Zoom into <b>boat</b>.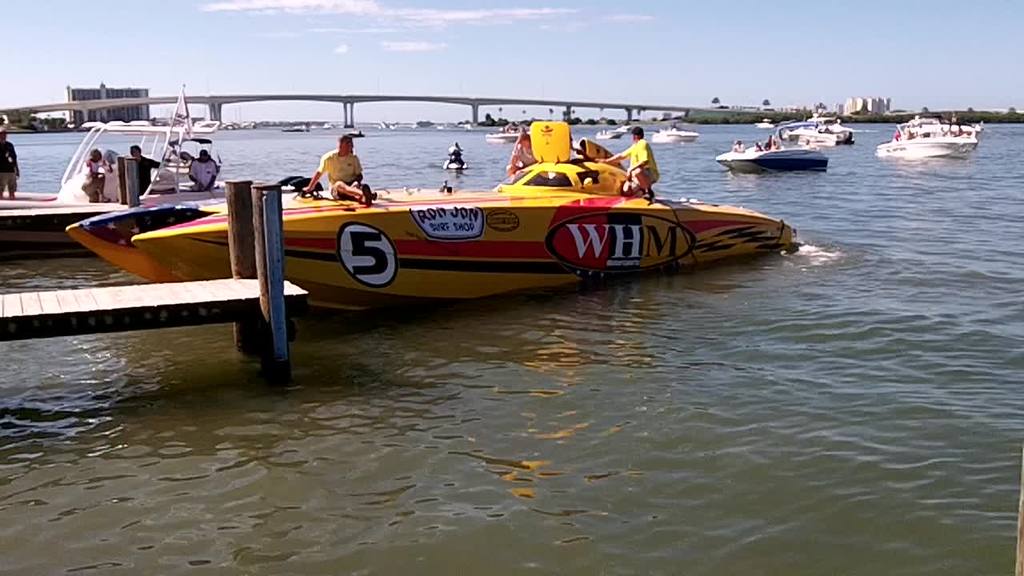
Zoom target: Rect(715, 131, 834, 177).
